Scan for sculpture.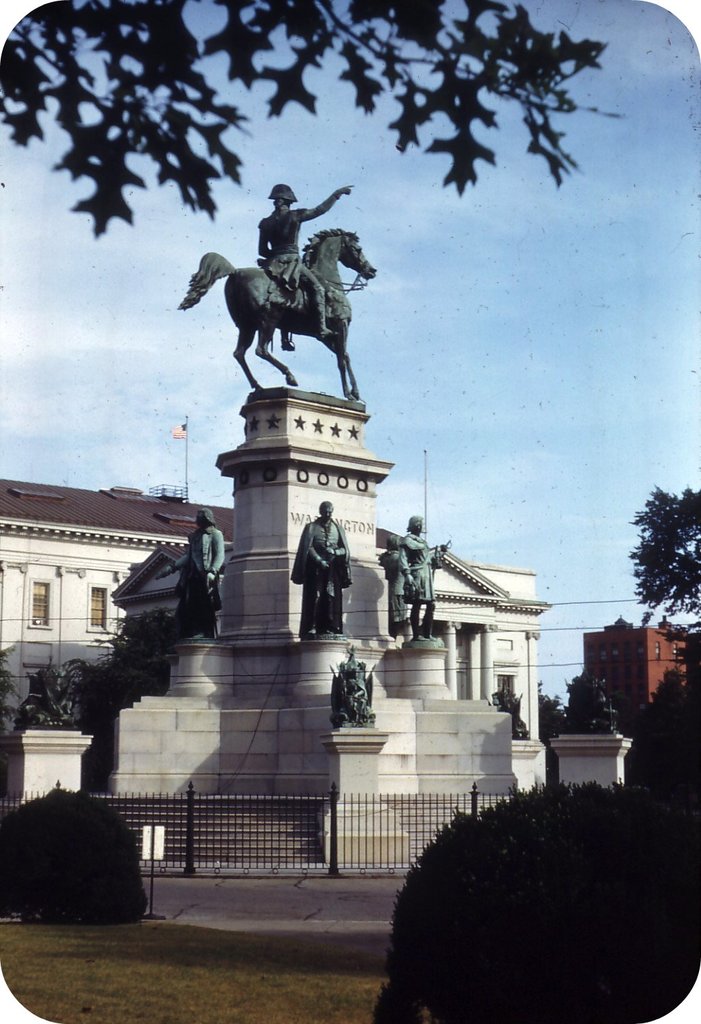
Scan result: detection(559, 677, 612, 733).
